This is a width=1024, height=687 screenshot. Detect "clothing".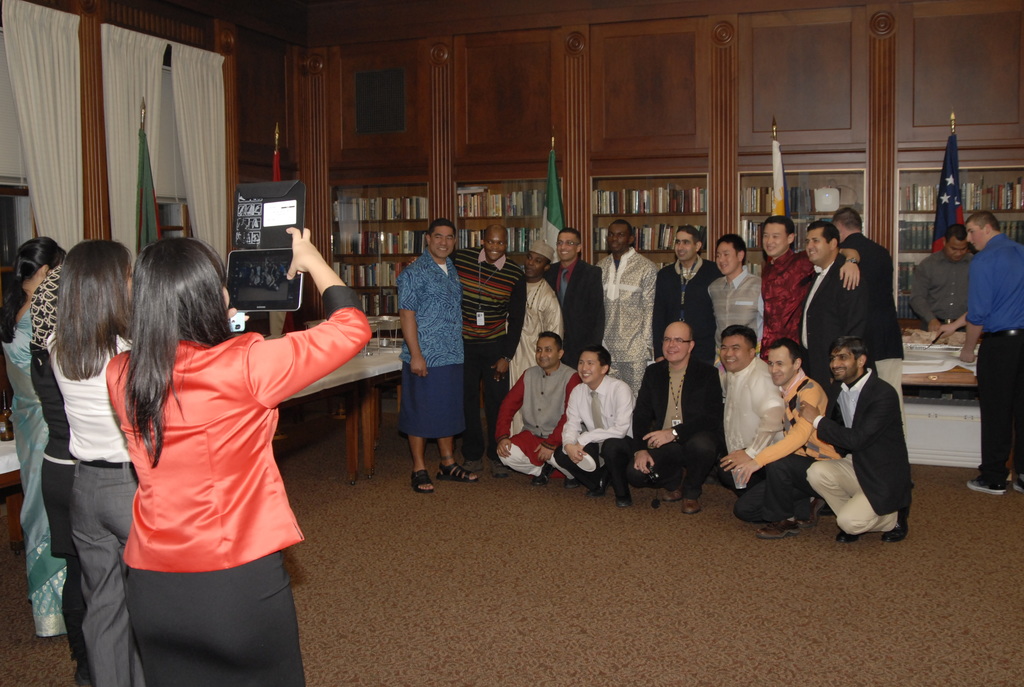
707 270 764 350.
